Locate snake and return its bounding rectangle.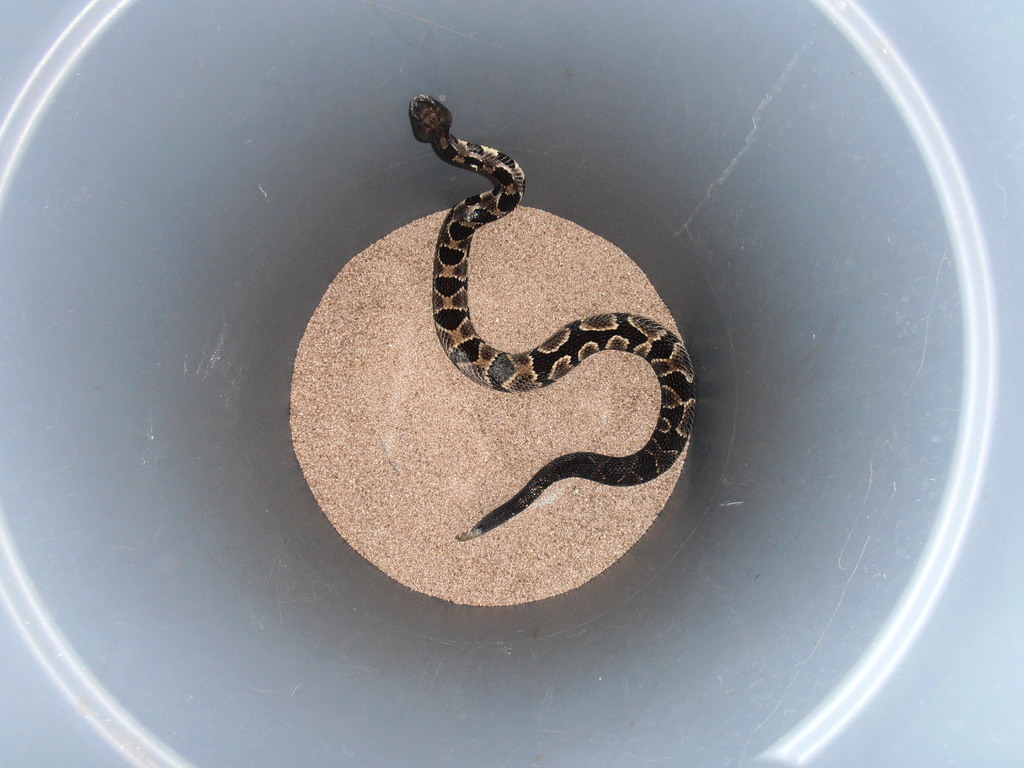
{"x1": 408, "y1": 95, "x2": 696, "y2": 543}.
